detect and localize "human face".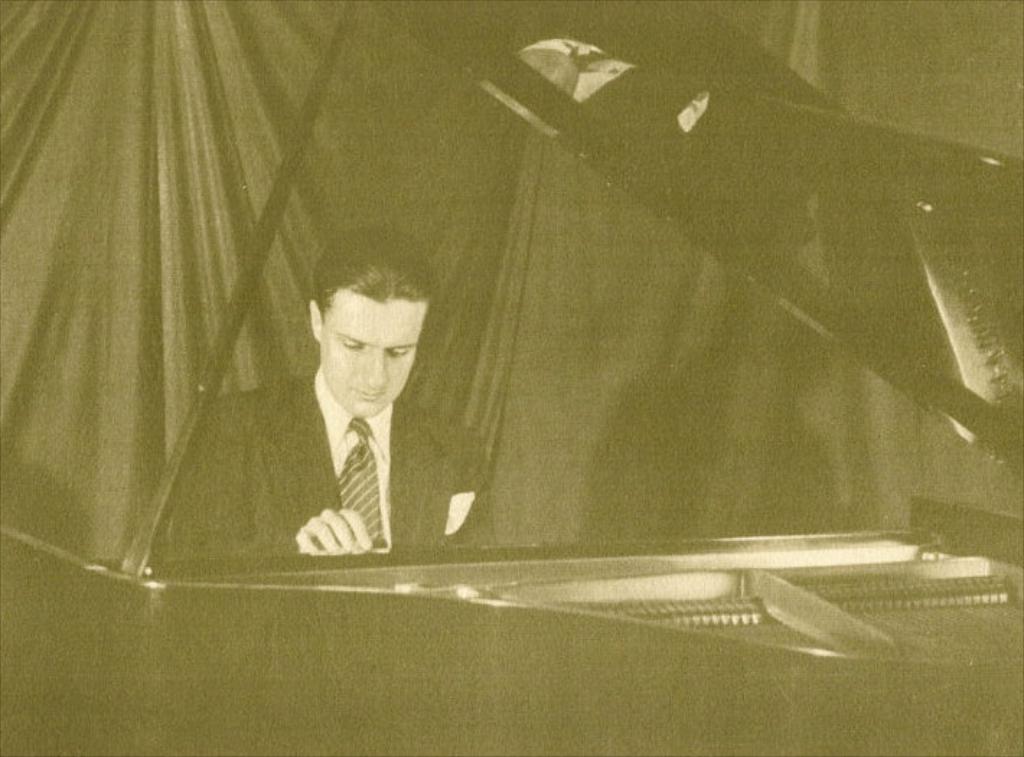
Localized at bbox=[317, 285, 427, 422].
